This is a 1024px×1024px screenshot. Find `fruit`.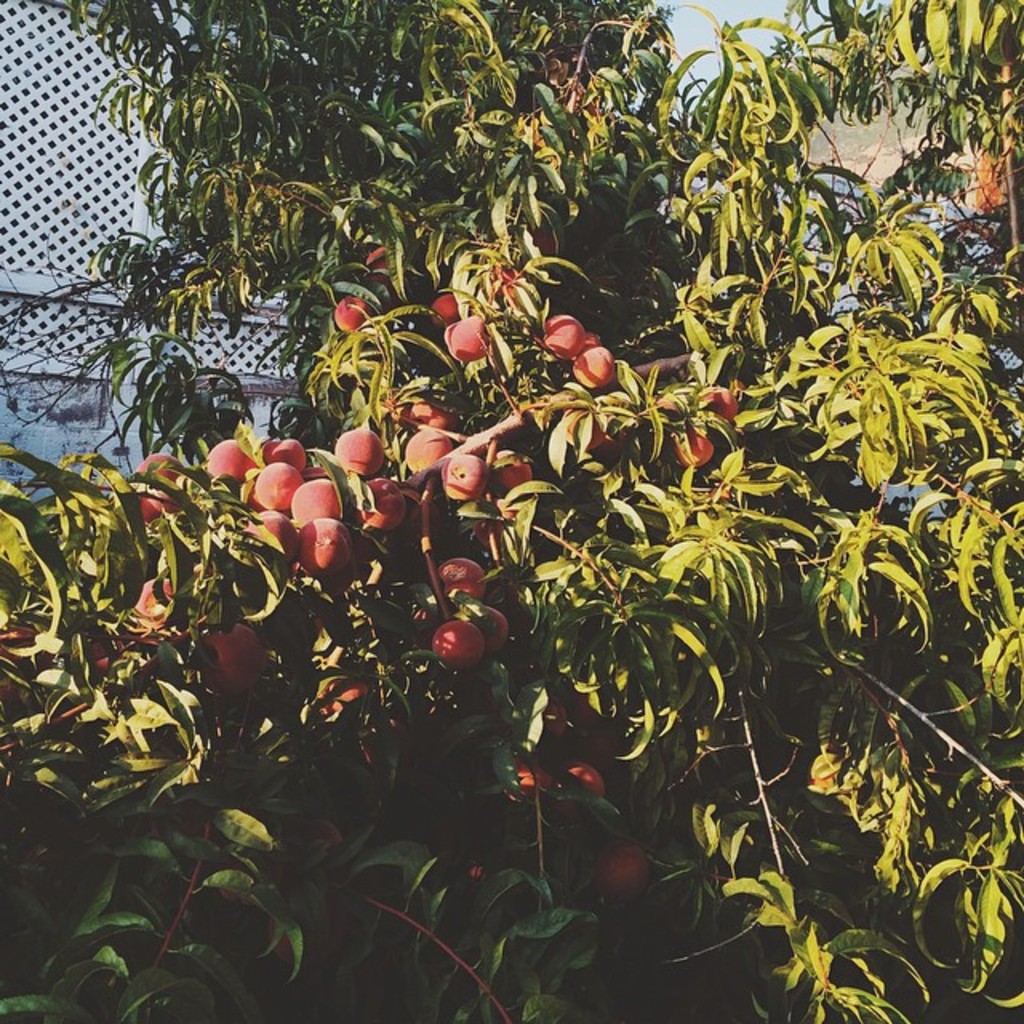
Bounding box: (left=189, top=626, right=259, bottom=699).
